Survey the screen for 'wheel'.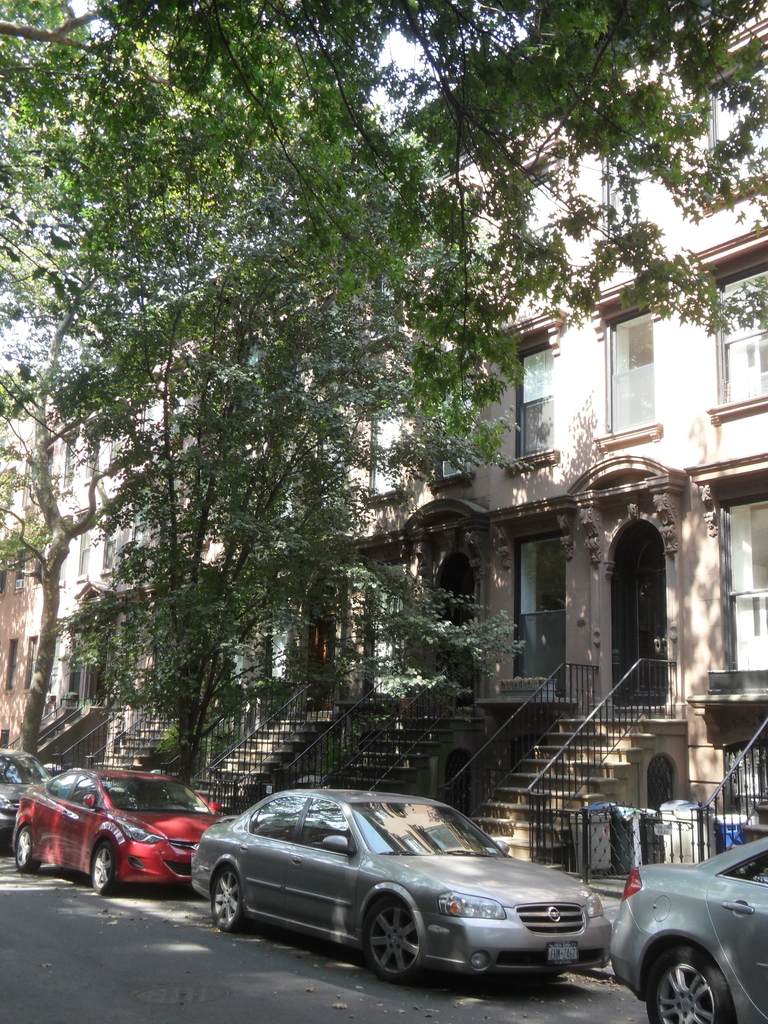
Survey found: bbox=[92, 834, 115, 904].
